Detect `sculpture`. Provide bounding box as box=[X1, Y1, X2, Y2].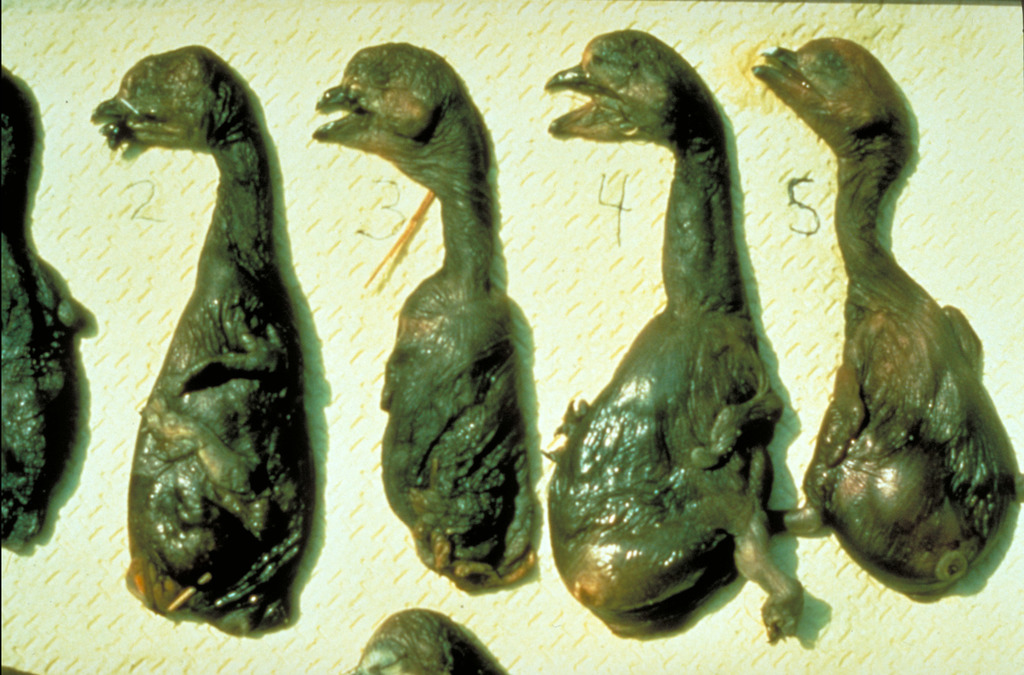
box=[548, 0, 810, 670].
